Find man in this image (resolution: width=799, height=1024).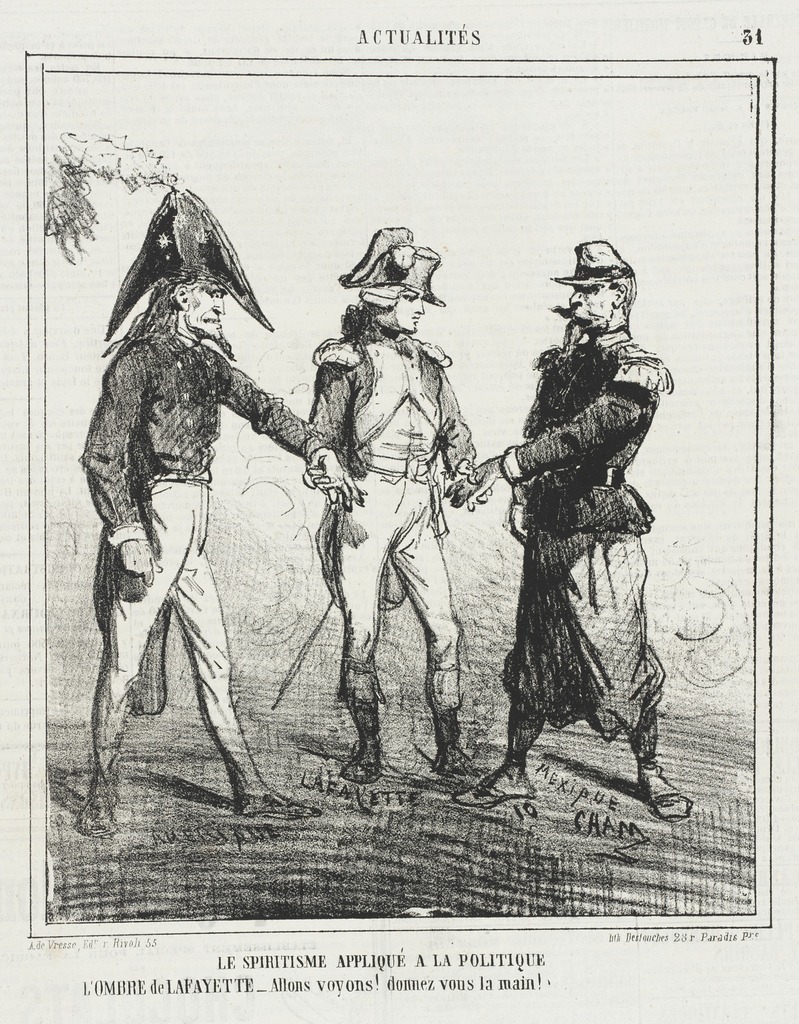
left=33, top=120, right=357, bottom=828.
